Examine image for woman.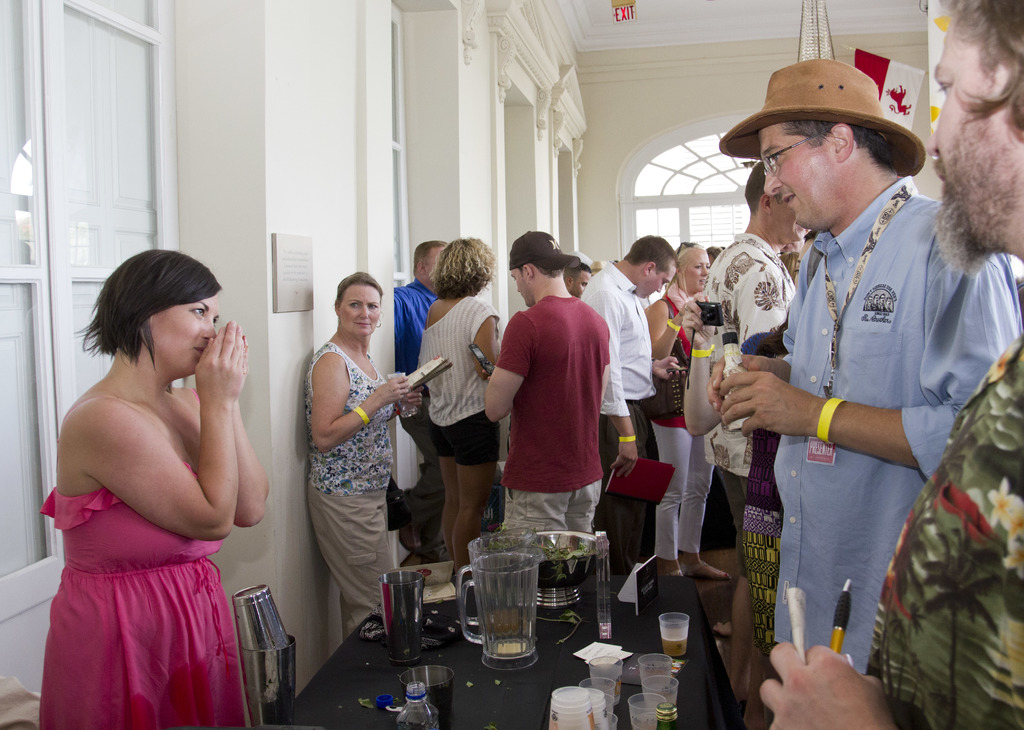
Examination result: (640, 237, 733, 584).
